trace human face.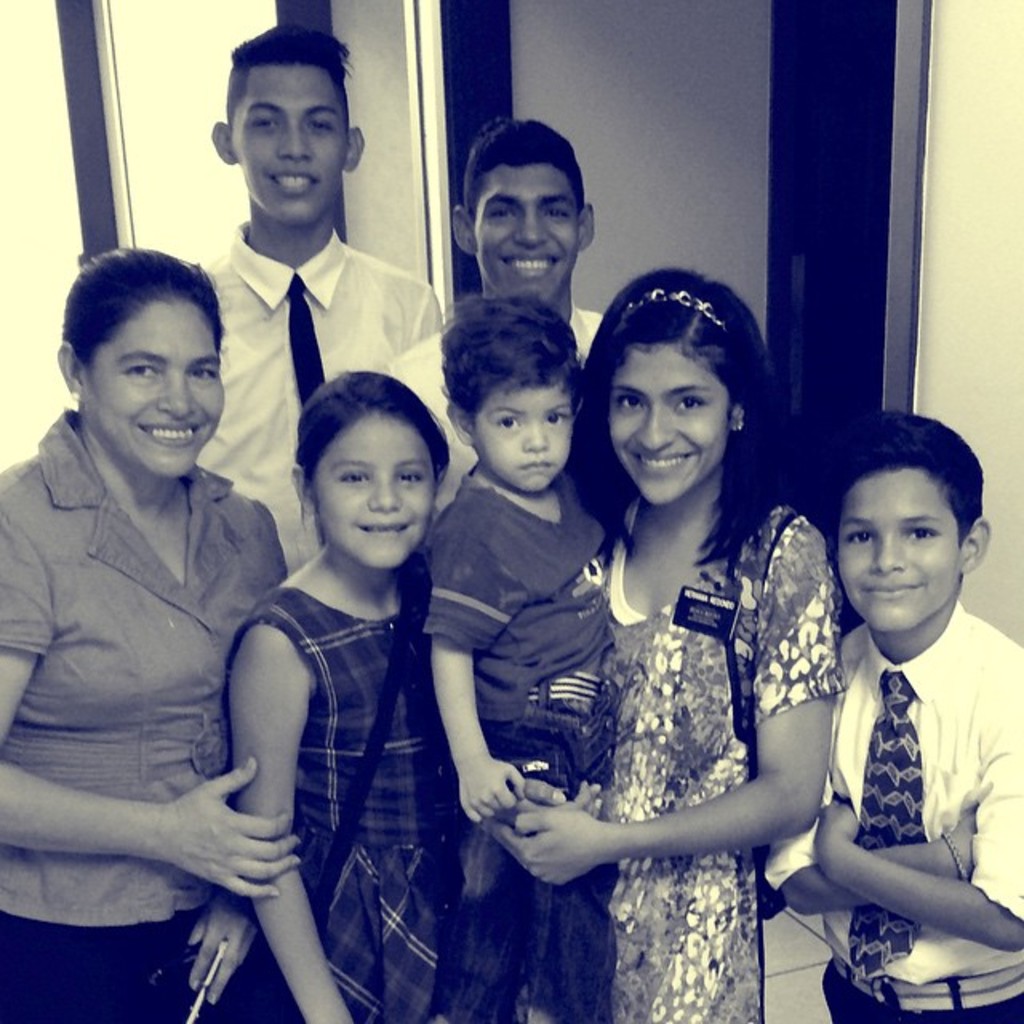
Traced to detection(315, 418, 434, 562).
